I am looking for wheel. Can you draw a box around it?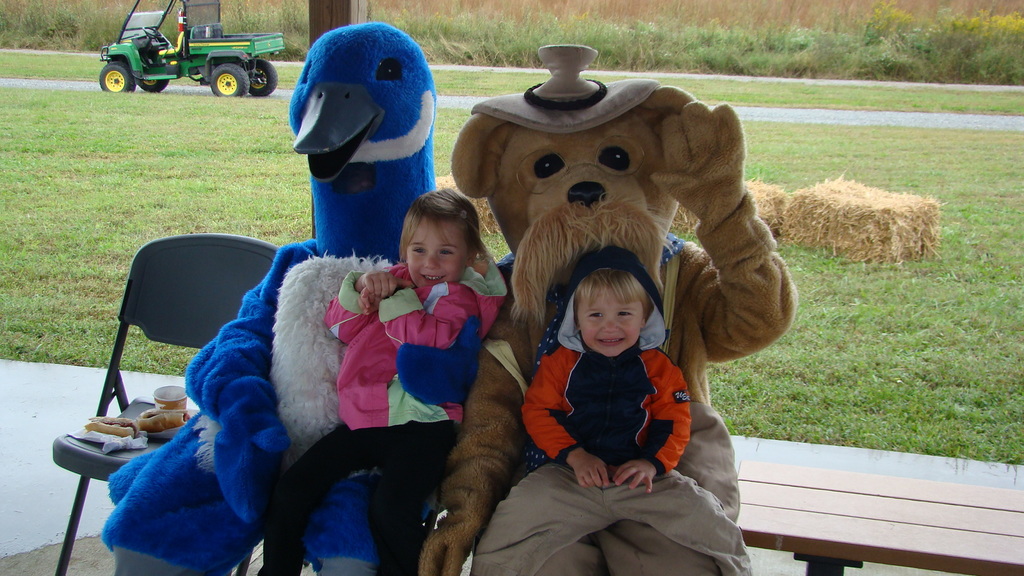
Sure, the bounding box is l=141, t=77, r=175, b=88.
